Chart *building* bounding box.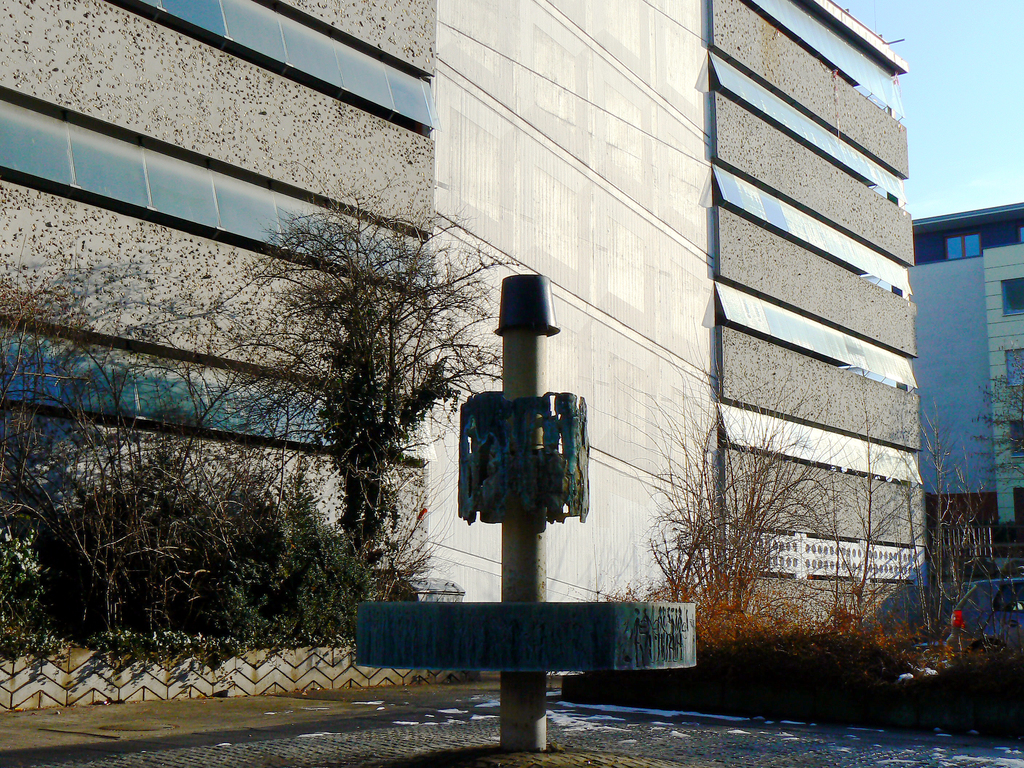
Charted: <bbox>922, 197, 1023, 578</bbox>.
